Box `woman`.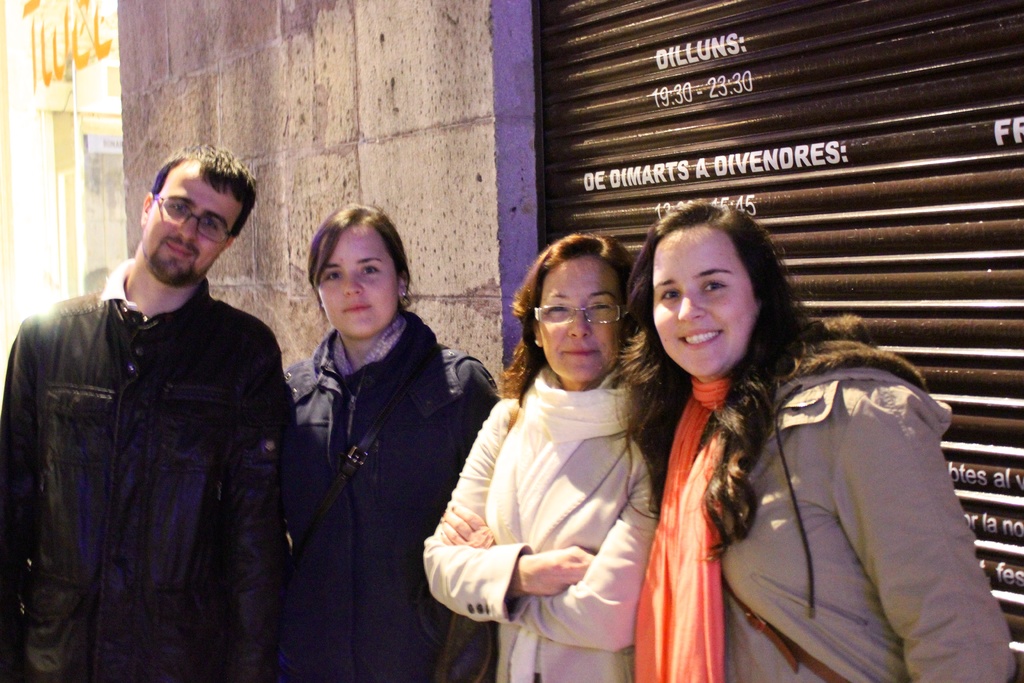
[447,219,667,673].
